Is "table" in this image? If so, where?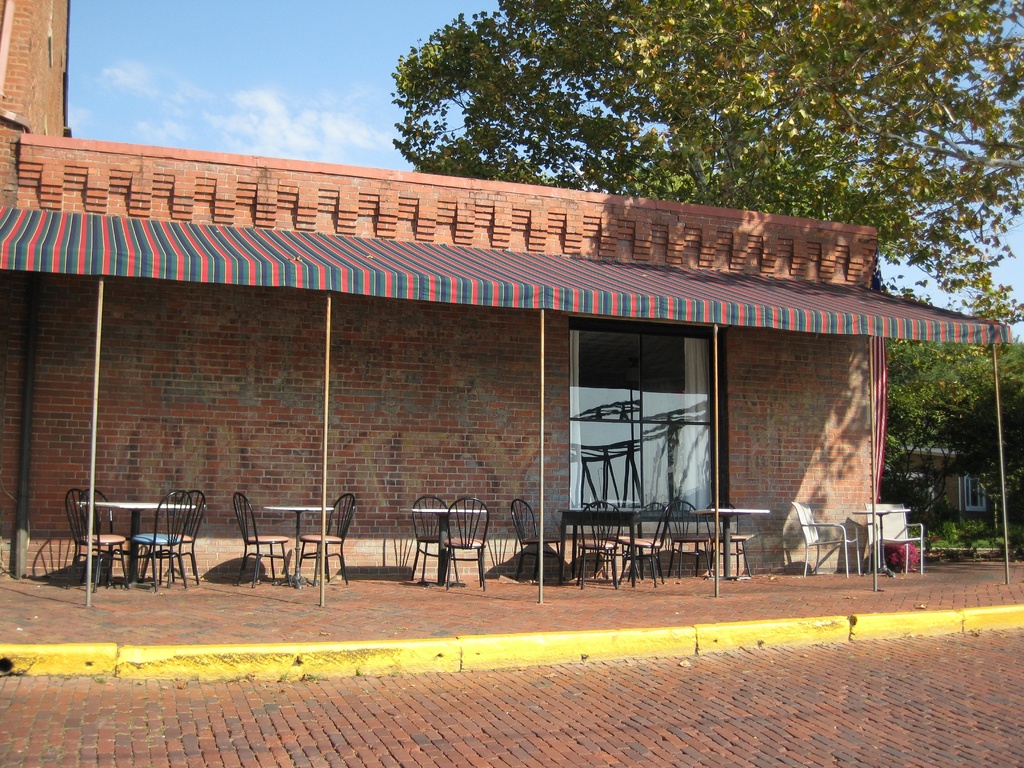
Yes, at region(265, 506, 336, 588).
